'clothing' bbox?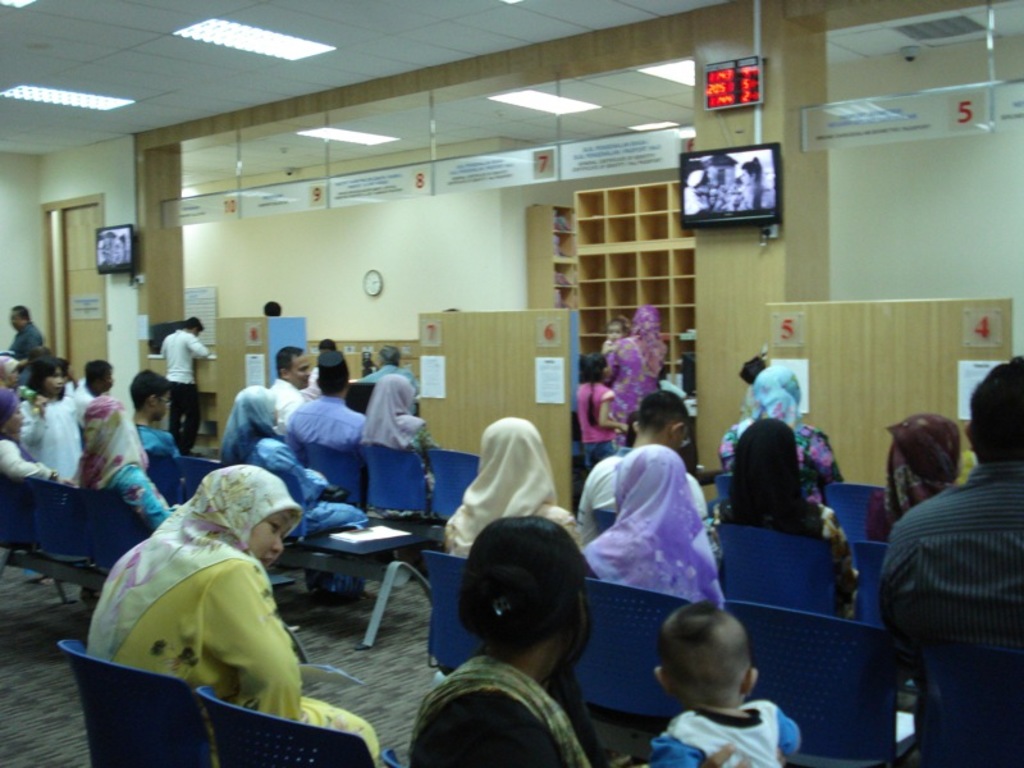
[76,462,383,767]
